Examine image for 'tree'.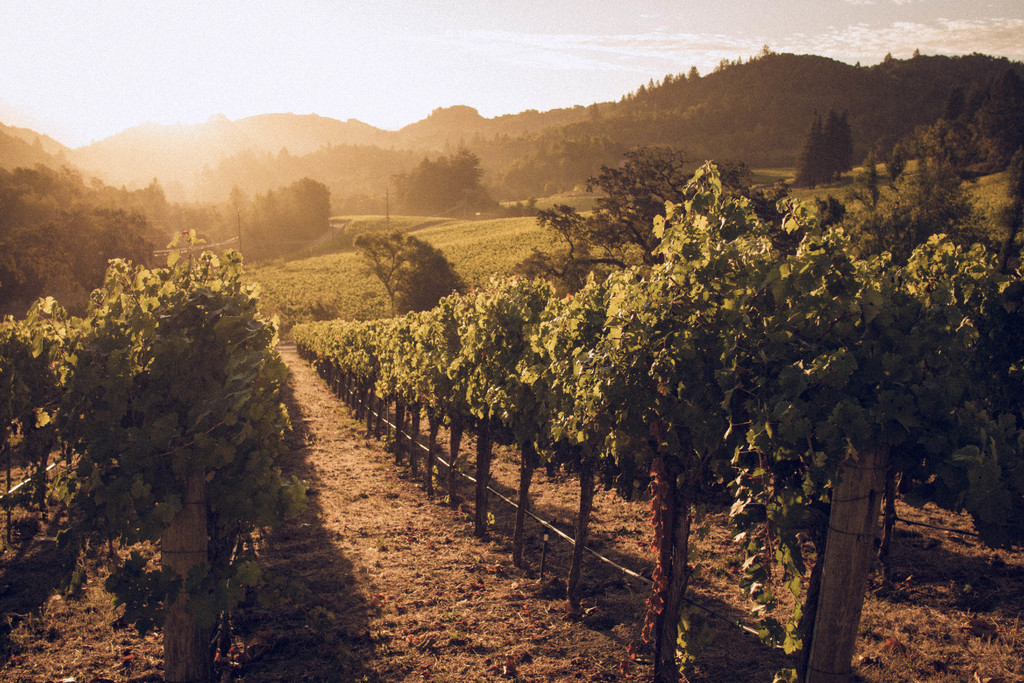
Examination result: (0, 152, 353, 386).
